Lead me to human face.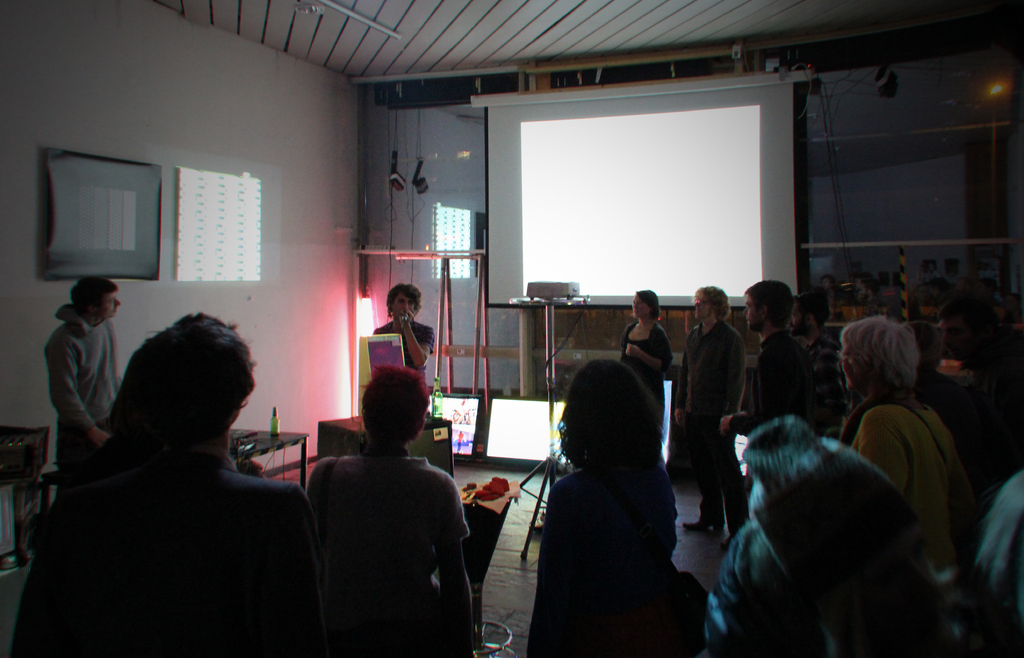
Lead to 391/290/414/320.
